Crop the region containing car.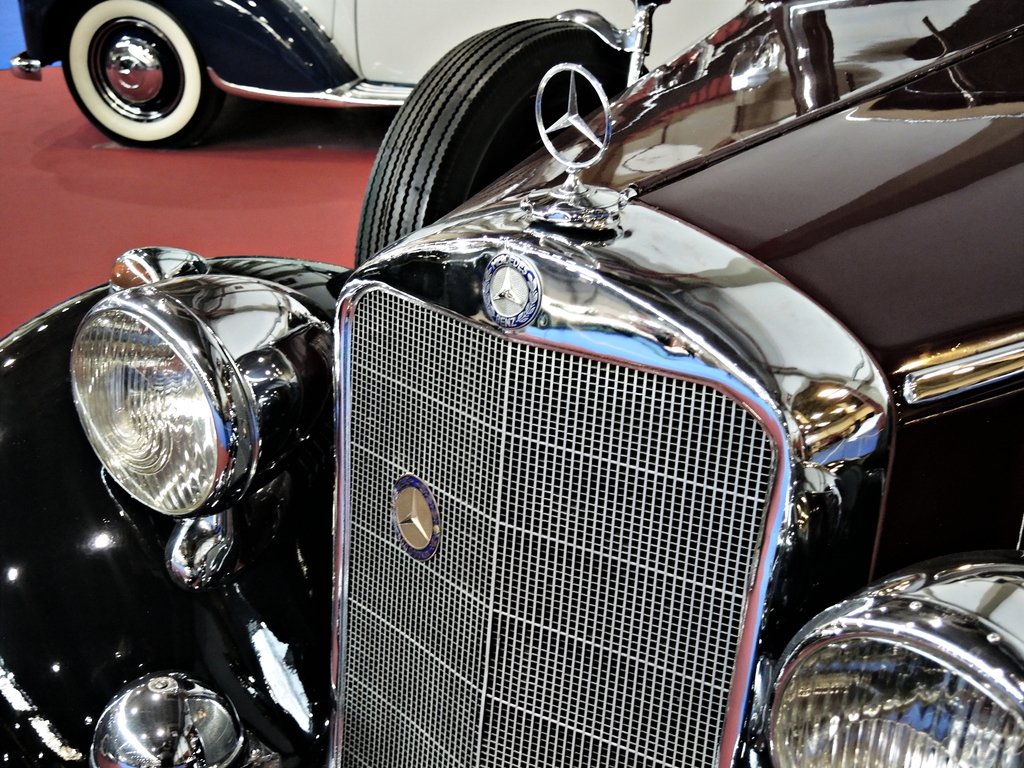
Crop region: select_region(3, 1, 1023, 767).
